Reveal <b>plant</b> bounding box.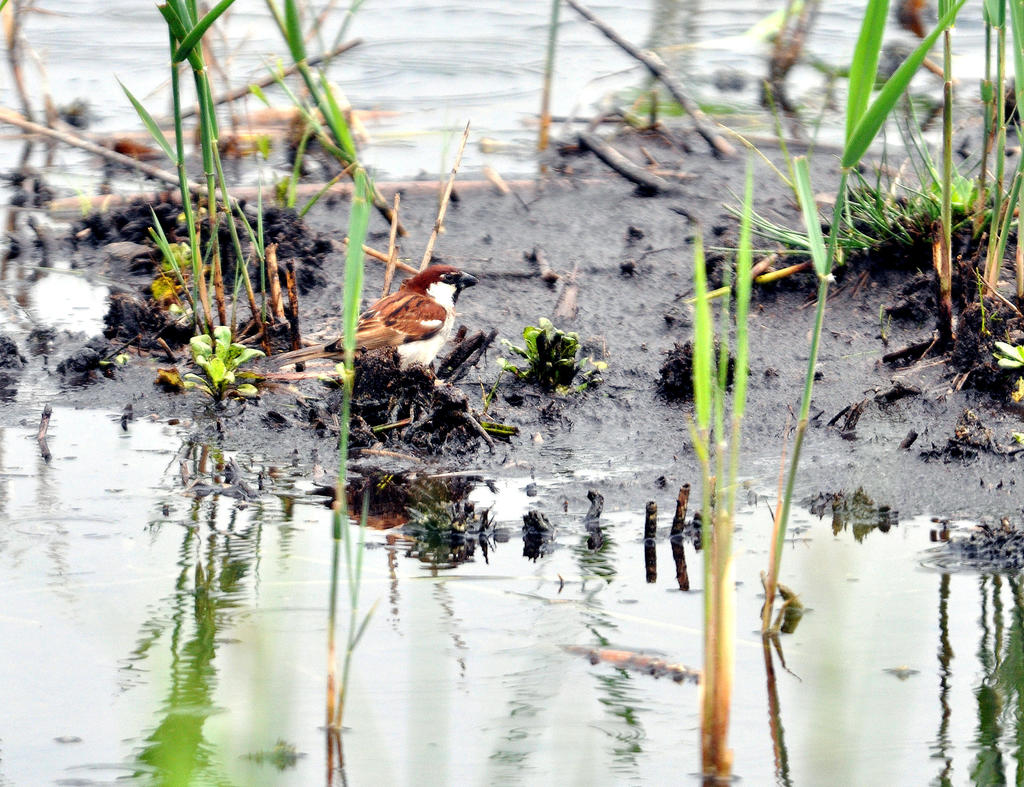
Revealed: Rect(678, 164, 754, 552).
